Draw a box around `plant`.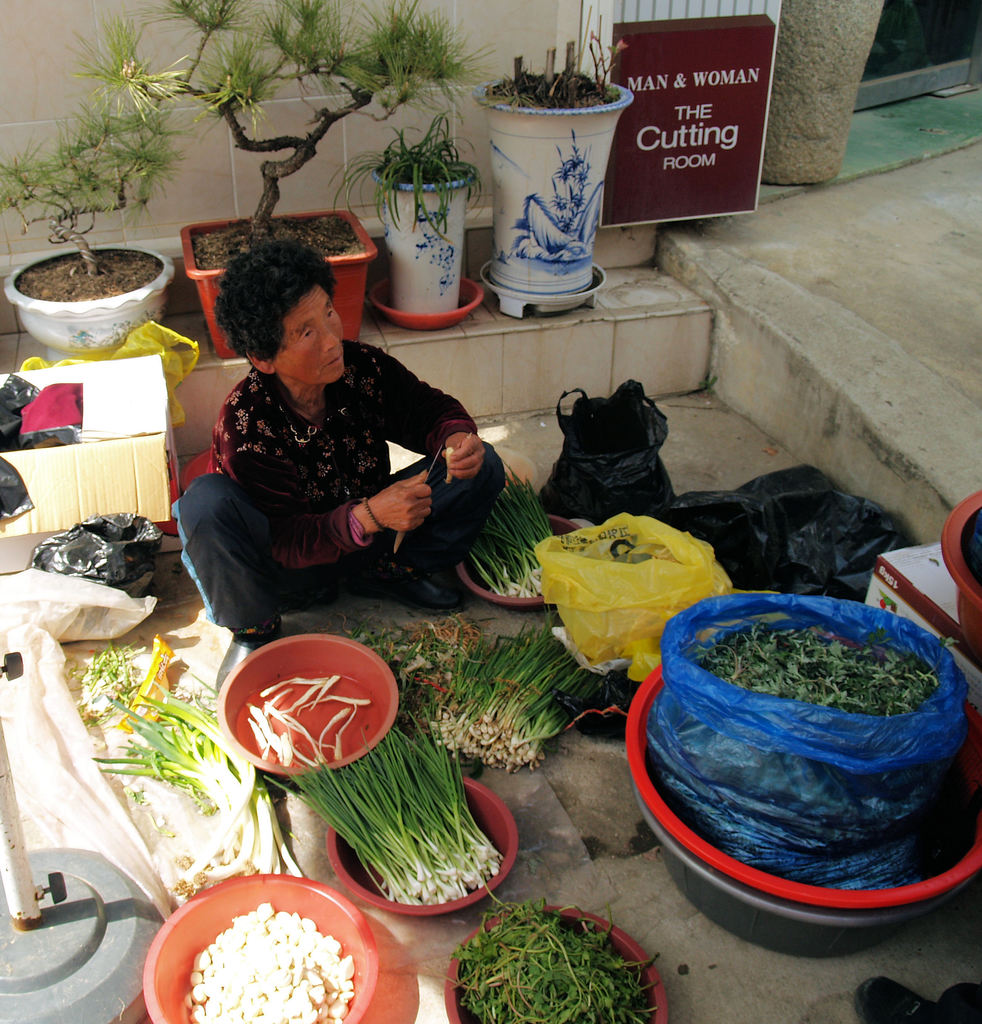
467/481/558/593.
